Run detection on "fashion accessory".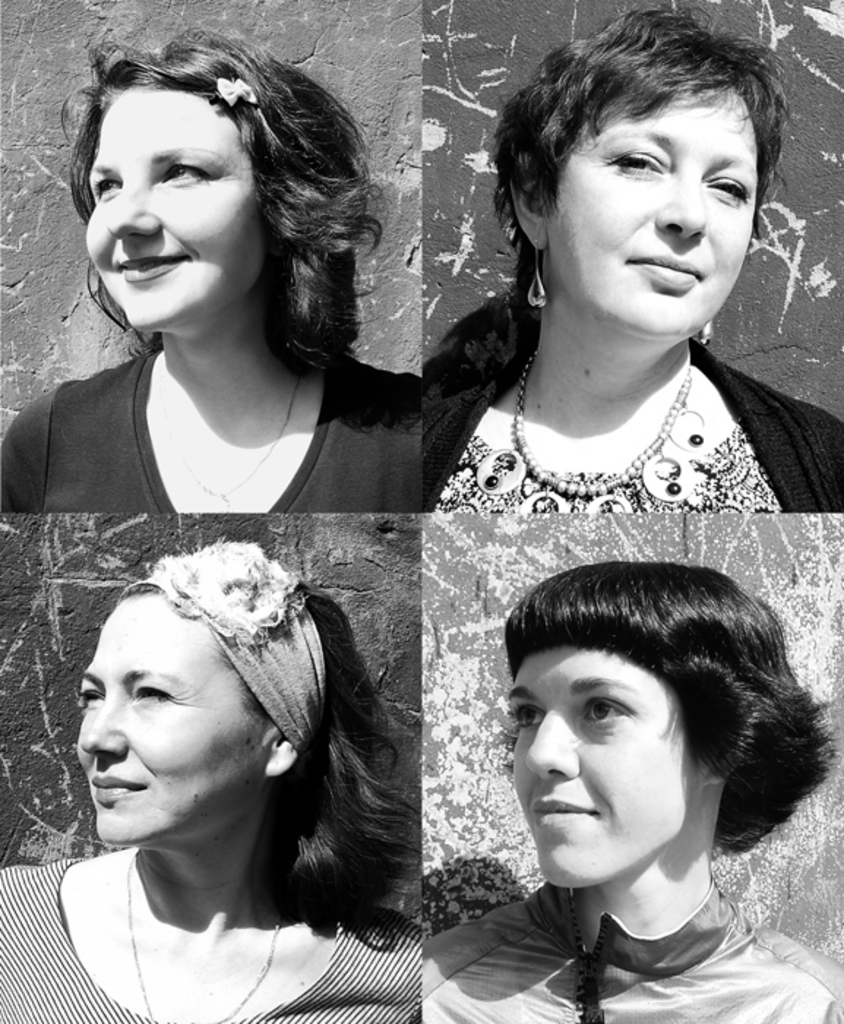
Result: bbox(693, 323, 717, 353).
